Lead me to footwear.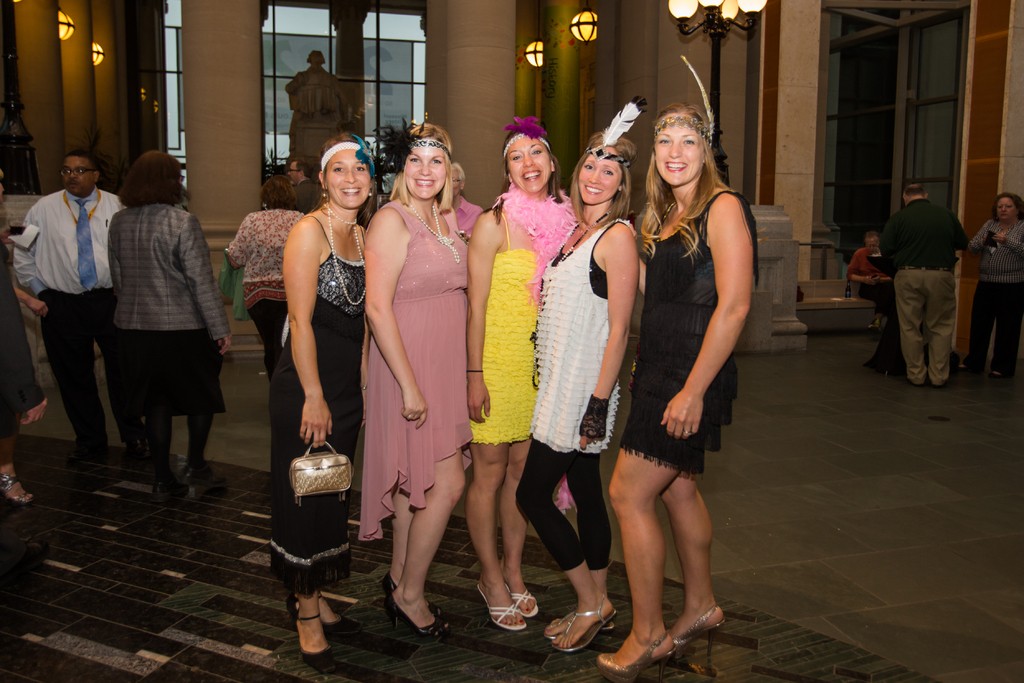
Lead to Rect(378, 576, 450, 614).
